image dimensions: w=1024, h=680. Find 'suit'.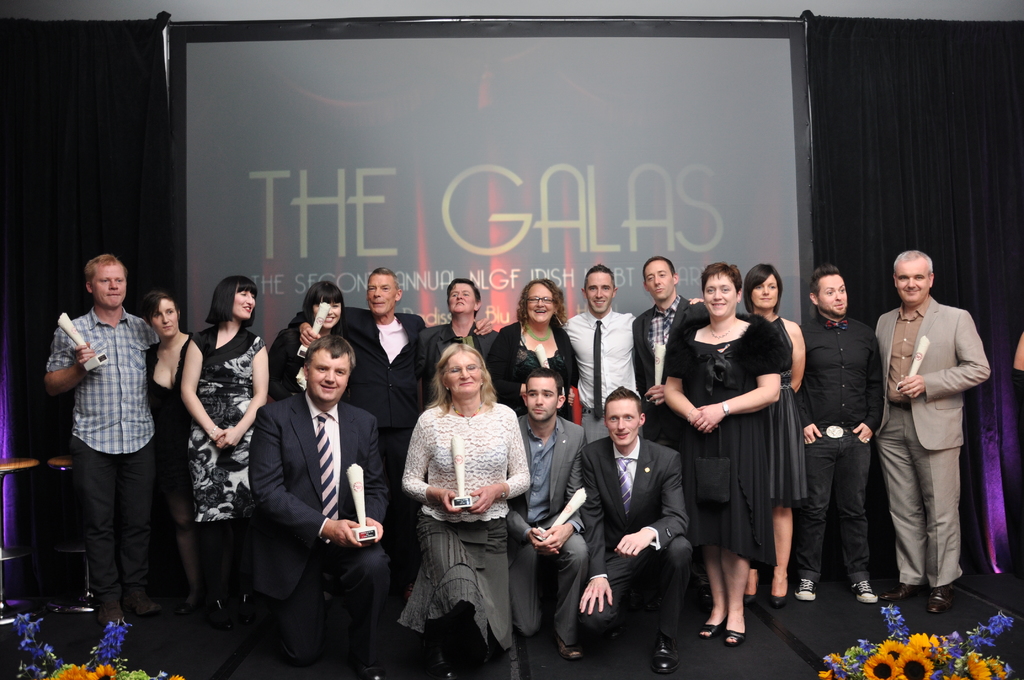
248,394,393,679.
